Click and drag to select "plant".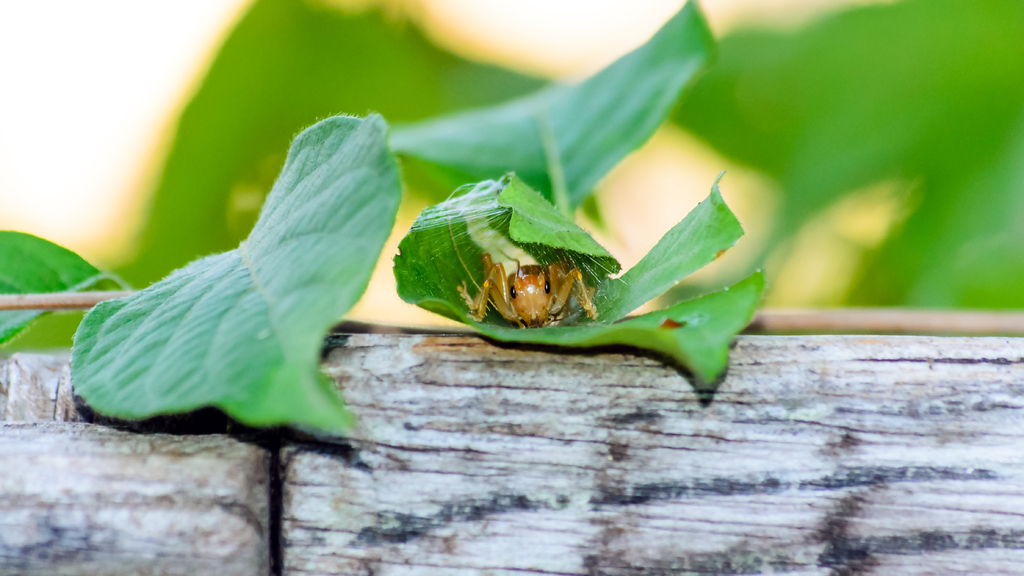
Selection: left=0, top=0, right=1023, bottom=447.
